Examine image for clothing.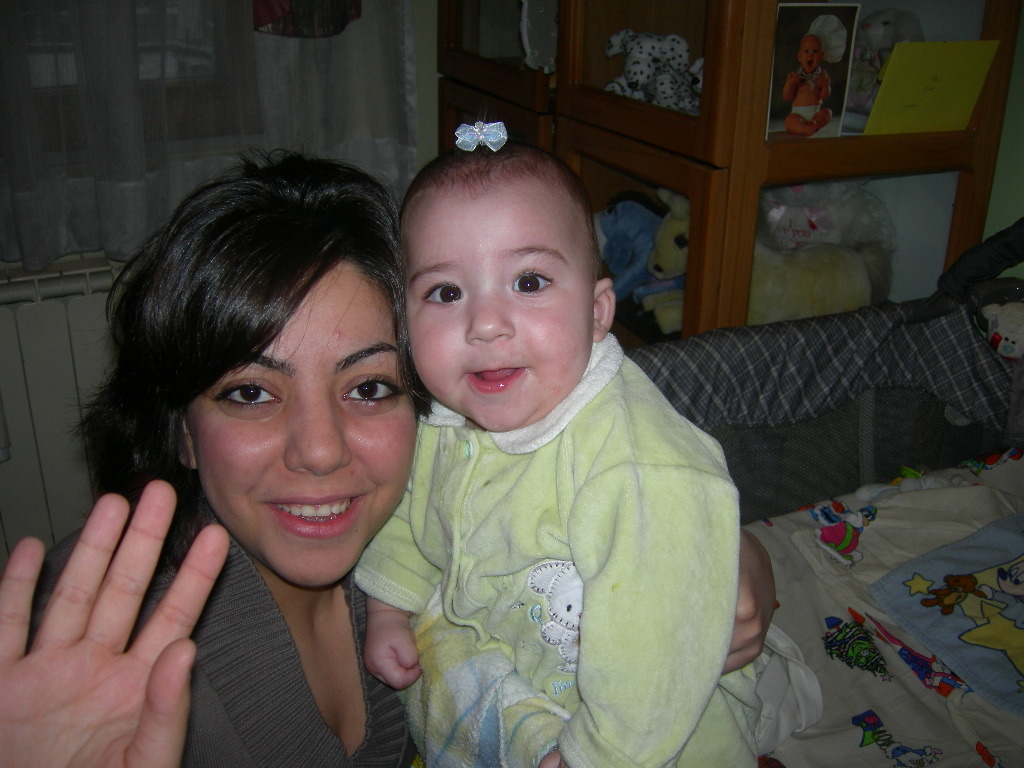
Examination result: [30, 484, 418, 767].
